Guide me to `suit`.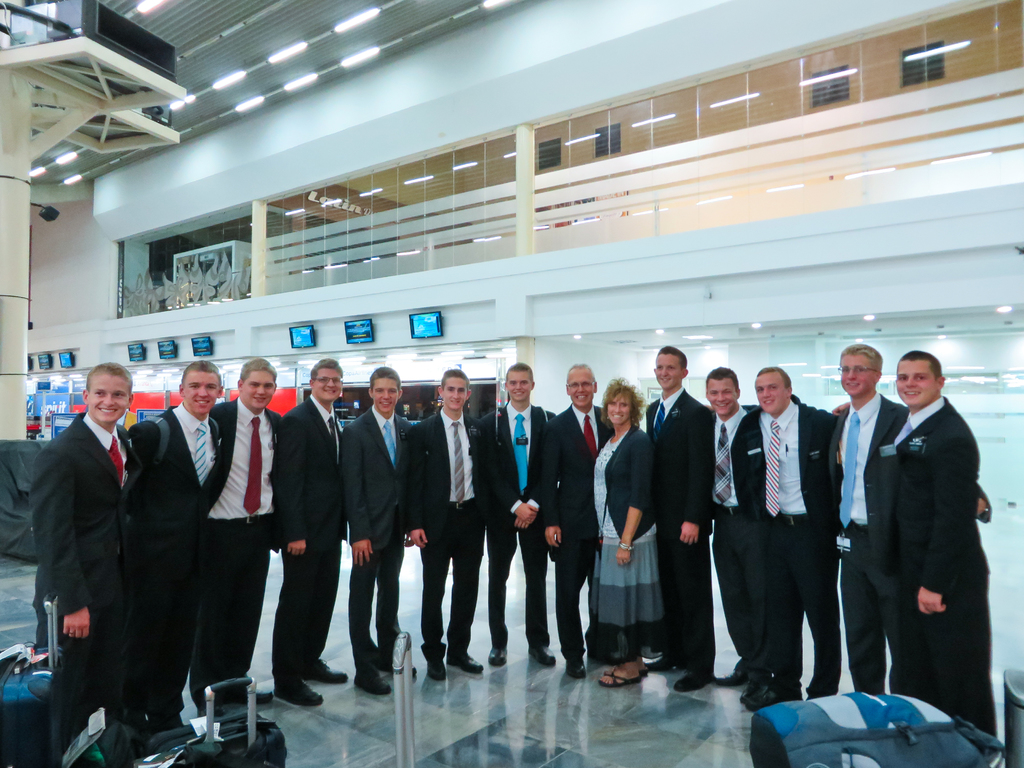
Guidance: [273,390,352,694].
